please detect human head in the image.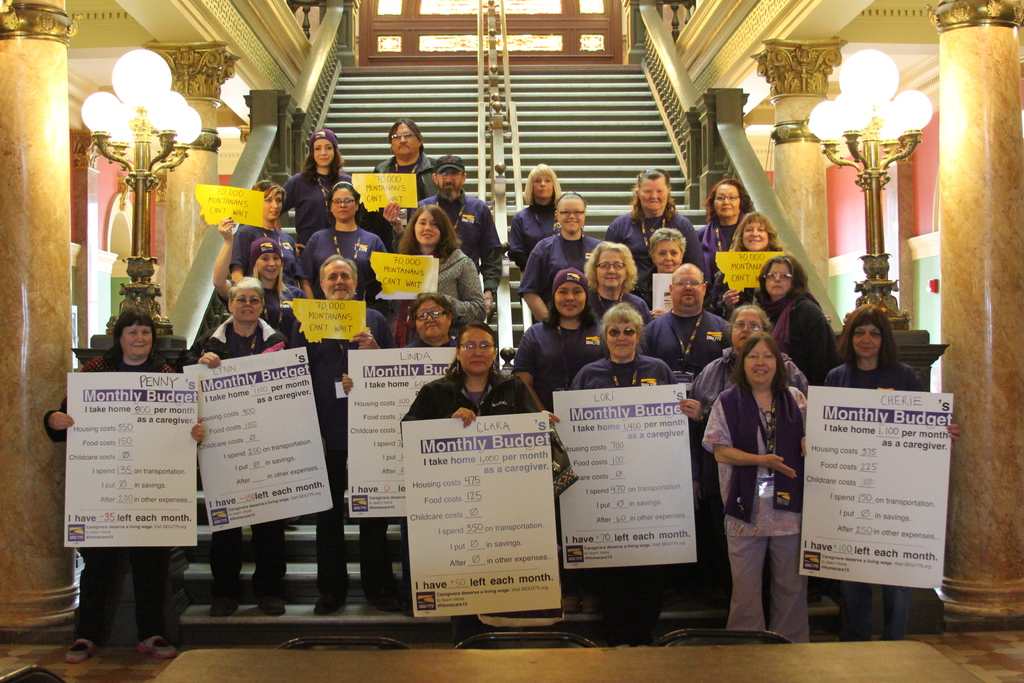
l=327, t=181, r=358, b=223.
